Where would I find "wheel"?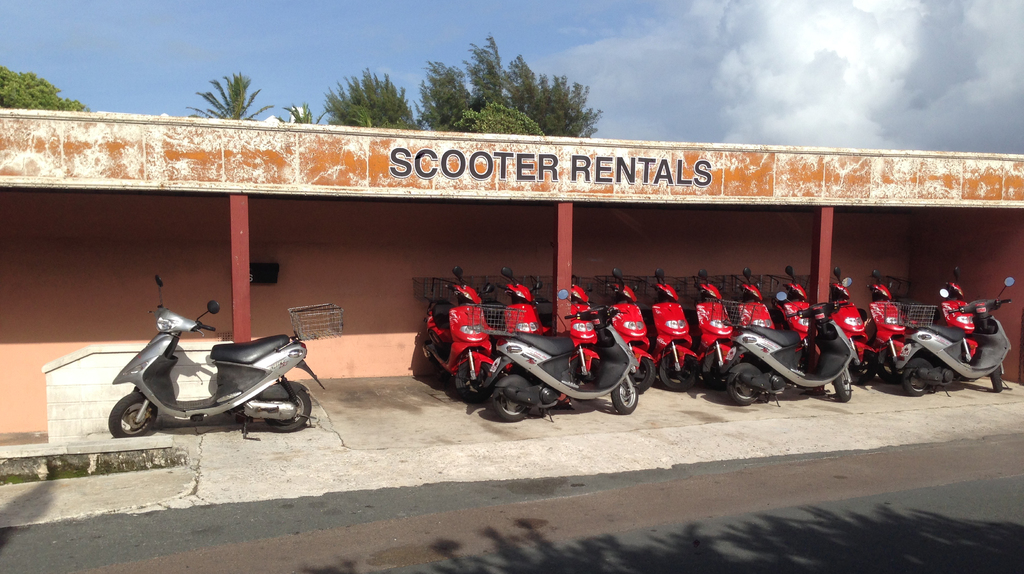
At left=876, top=351, right=902, bottom=384.
